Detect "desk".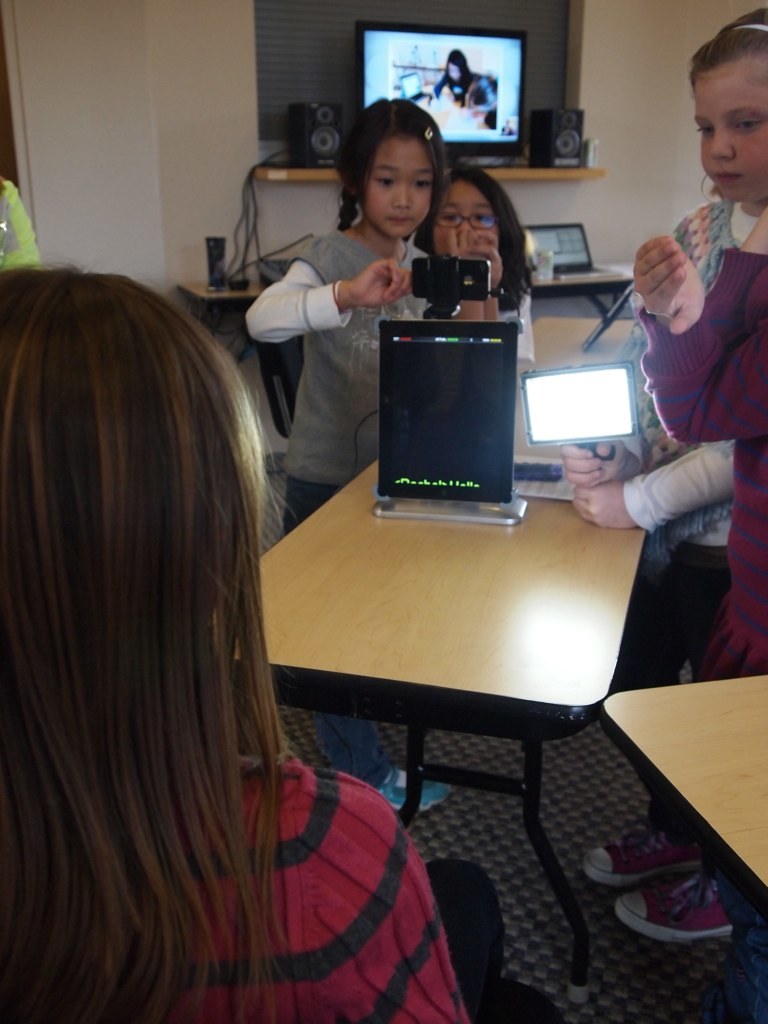
Detected at select_region(603, 676, 767, 896).
